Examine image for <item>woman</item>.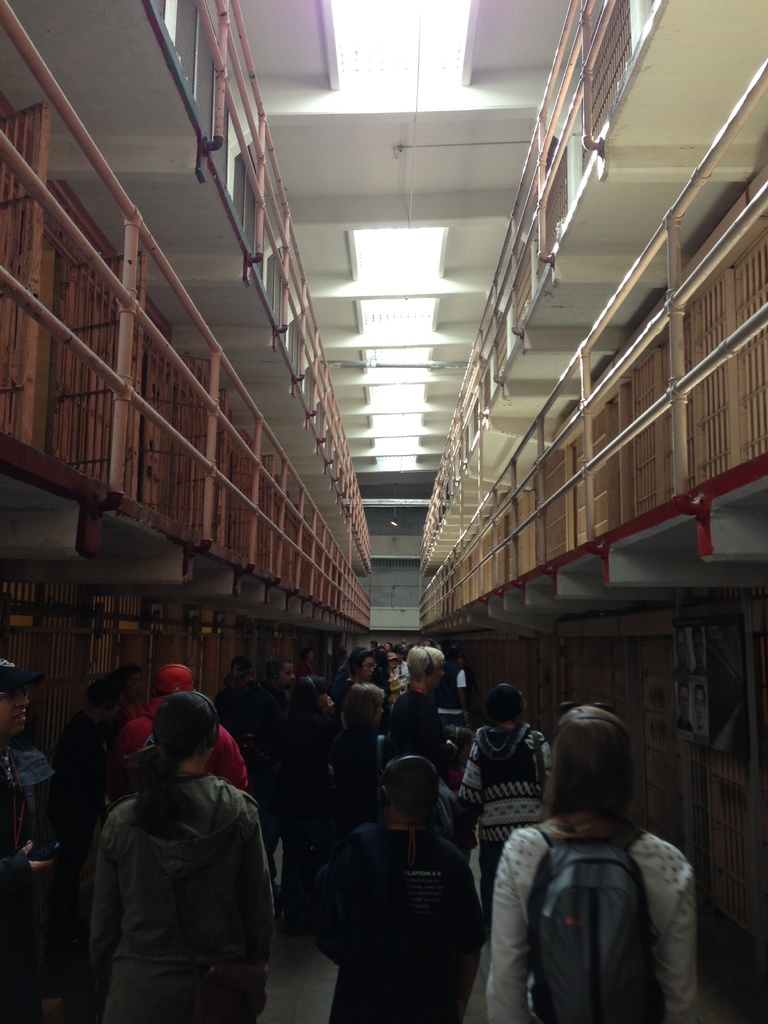
Examination result: locate(75, 661, 292, 1023).
